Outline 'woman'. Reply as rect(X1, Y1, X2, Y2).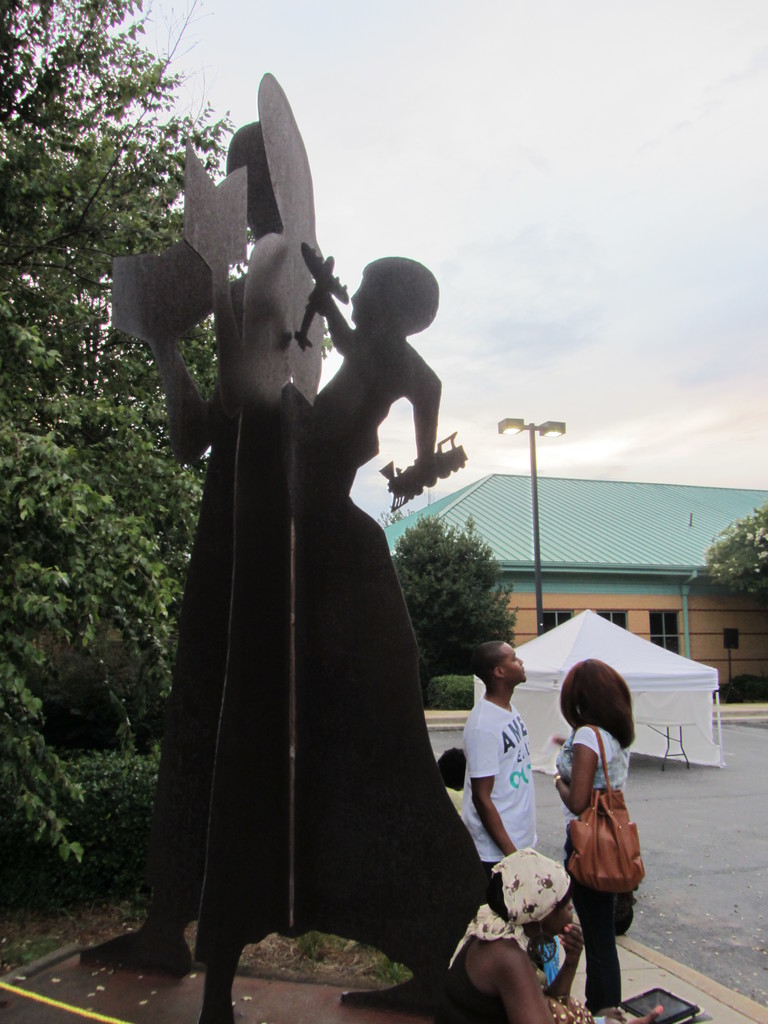
rect(421, 811, 598, 1023).
